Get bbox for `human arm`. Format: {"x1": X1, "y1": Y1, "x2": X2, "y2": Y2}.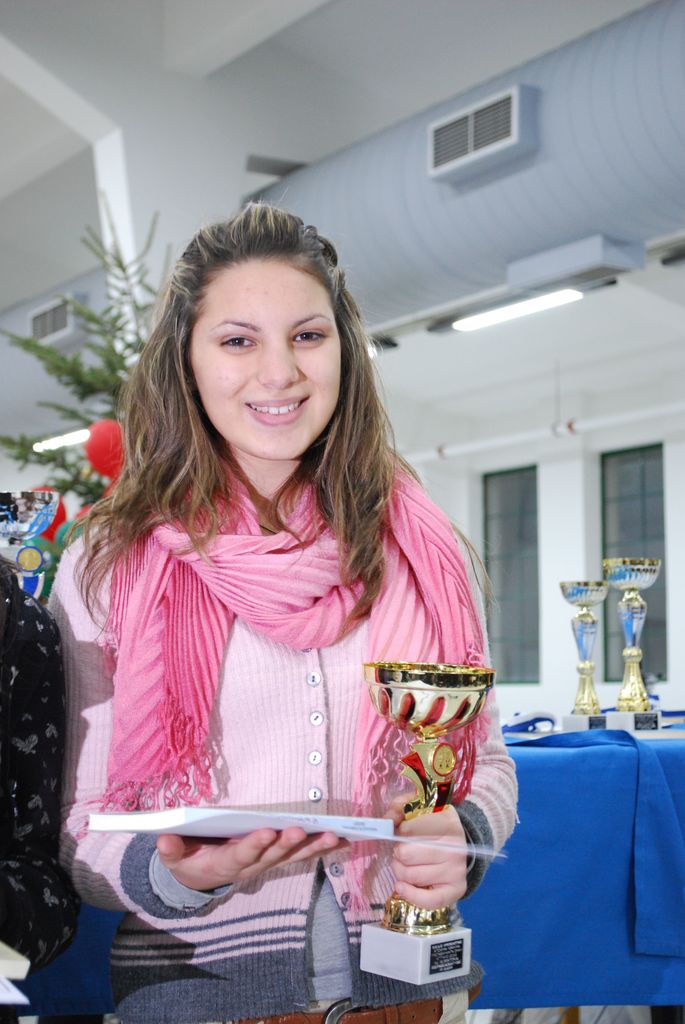
{"x1": 60, "y1": 520, "x2": 345, "y2": 932}.
